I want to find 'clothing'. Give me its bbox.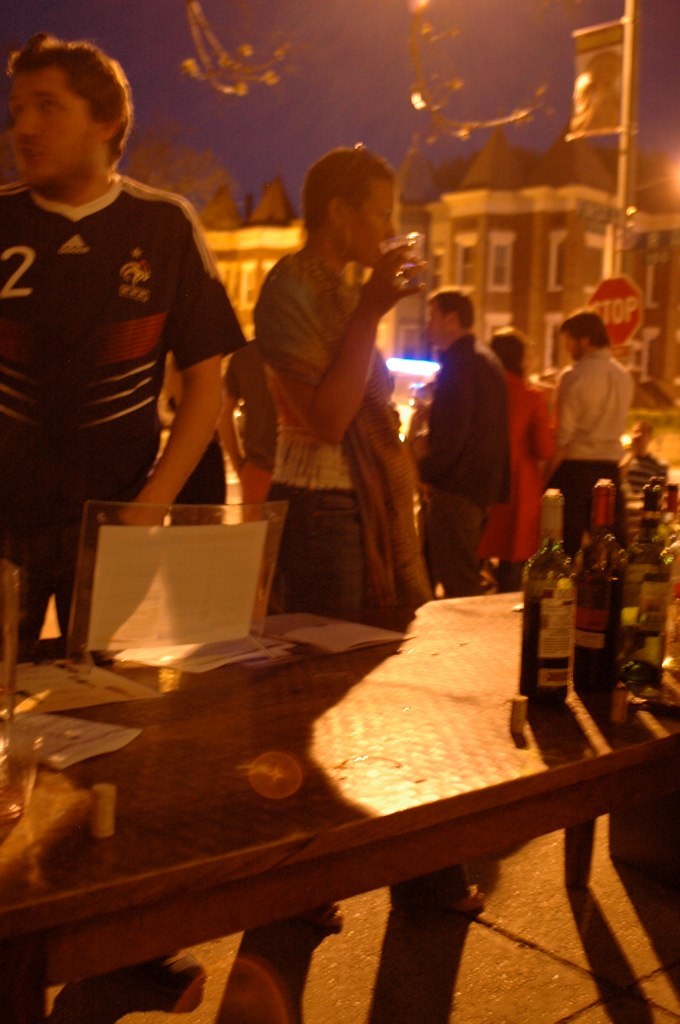
pyautogui.locateOnScreen(547, 349, 640, 571).
